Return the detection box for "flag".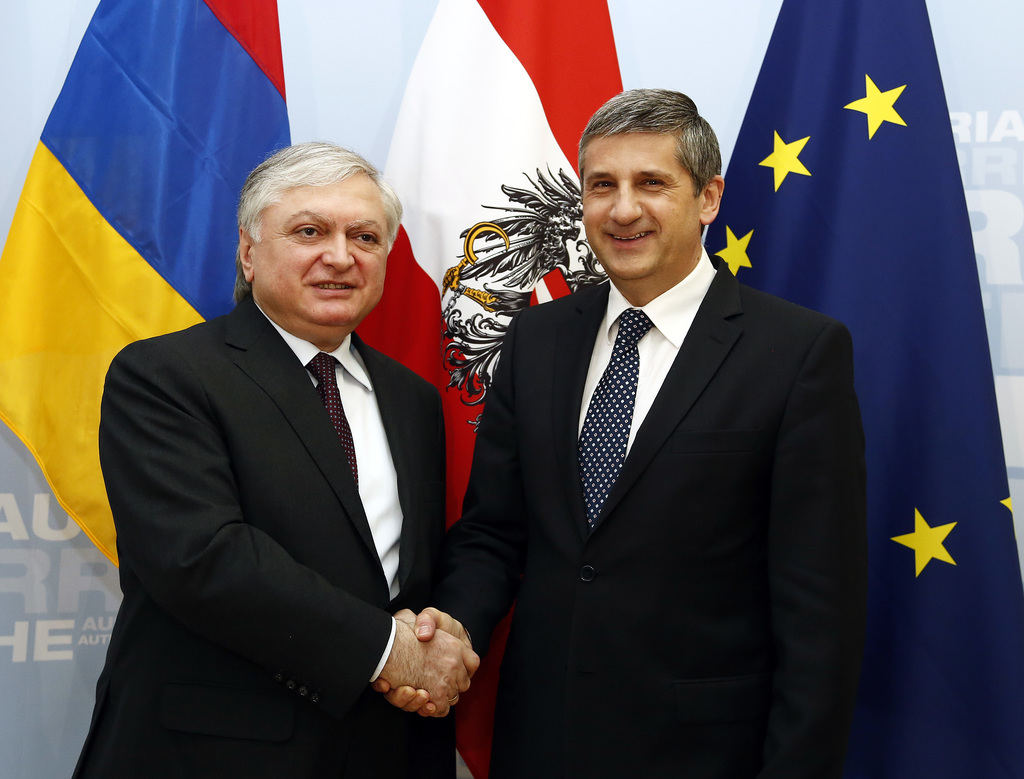
region(692, 0, 1023, 778).
